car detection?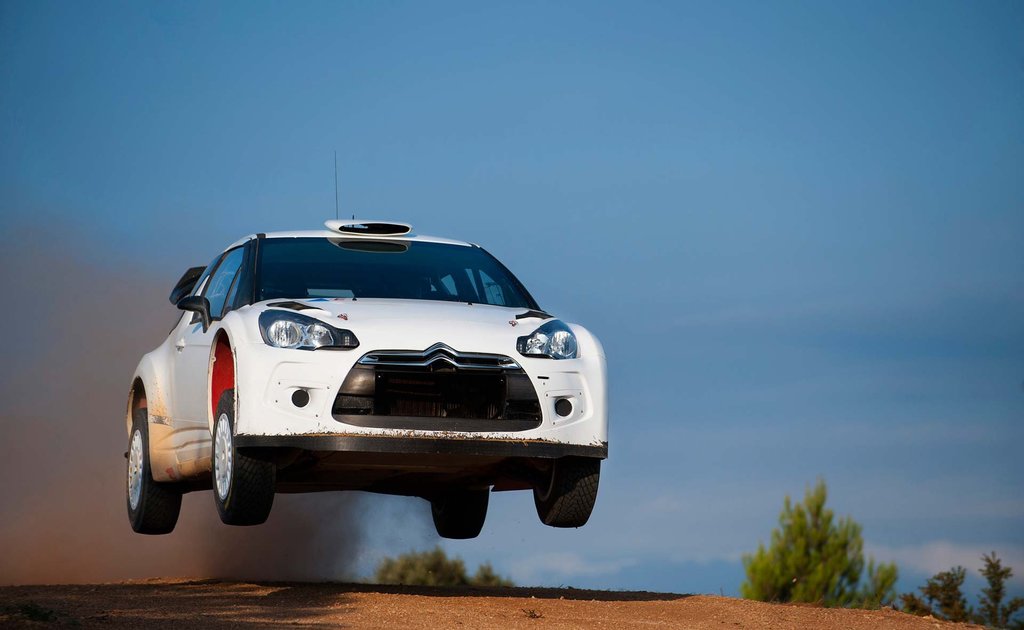
BBox(123, 152, 609, 540)
